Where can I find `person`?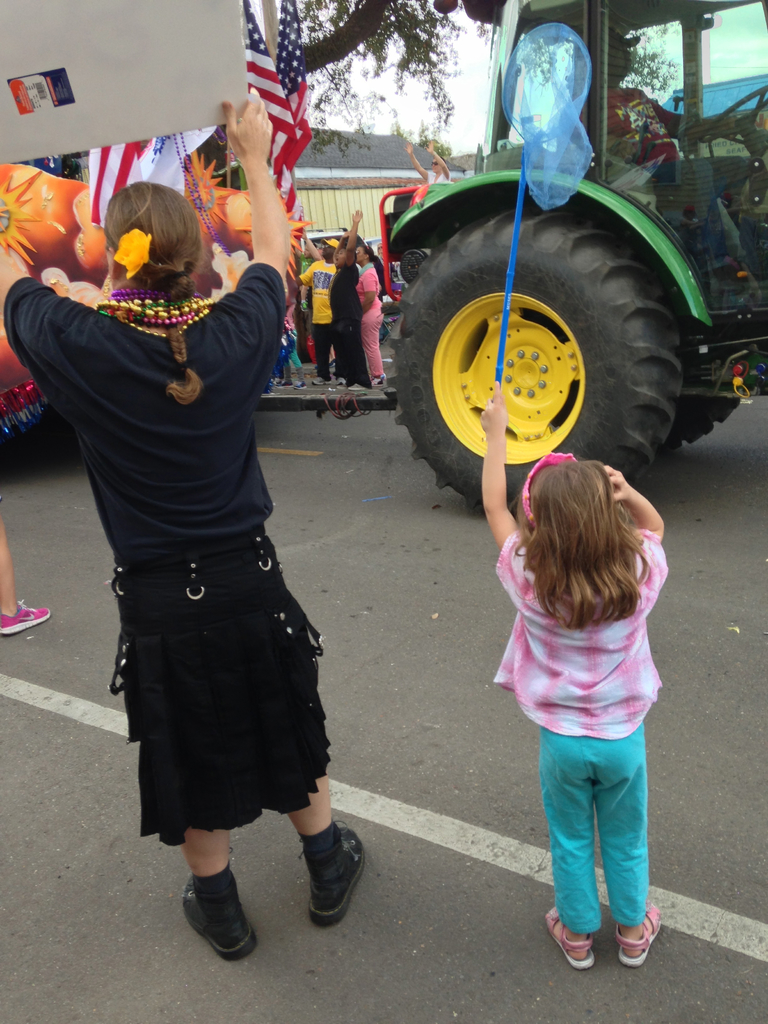
You can find it at left=479, top=377, right=664, bottom=952.
